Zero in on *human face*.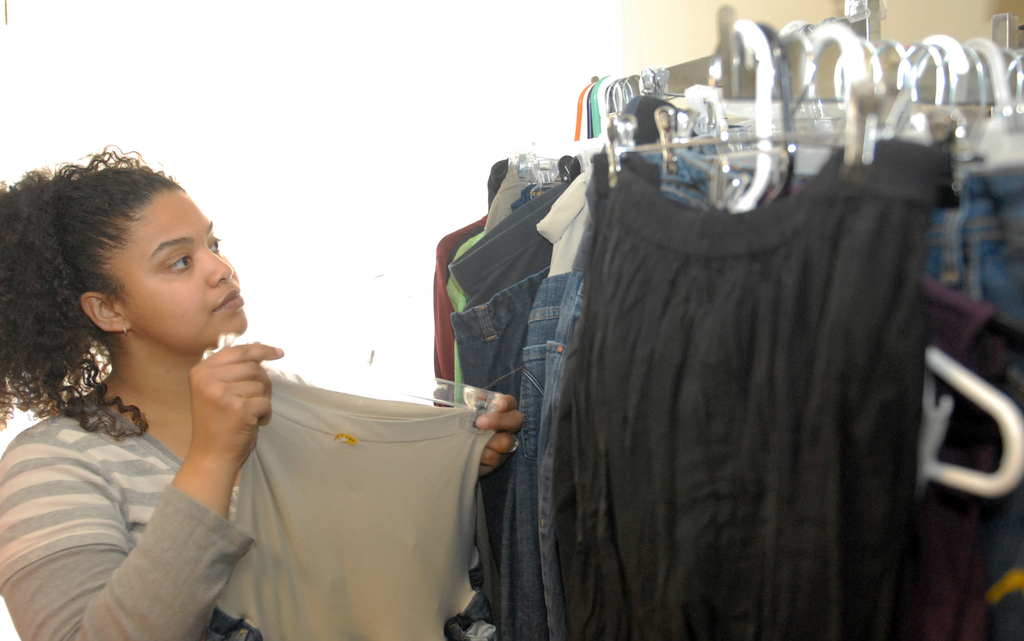
Zeroed in: <region>109, 186, 244, 355</region>.
